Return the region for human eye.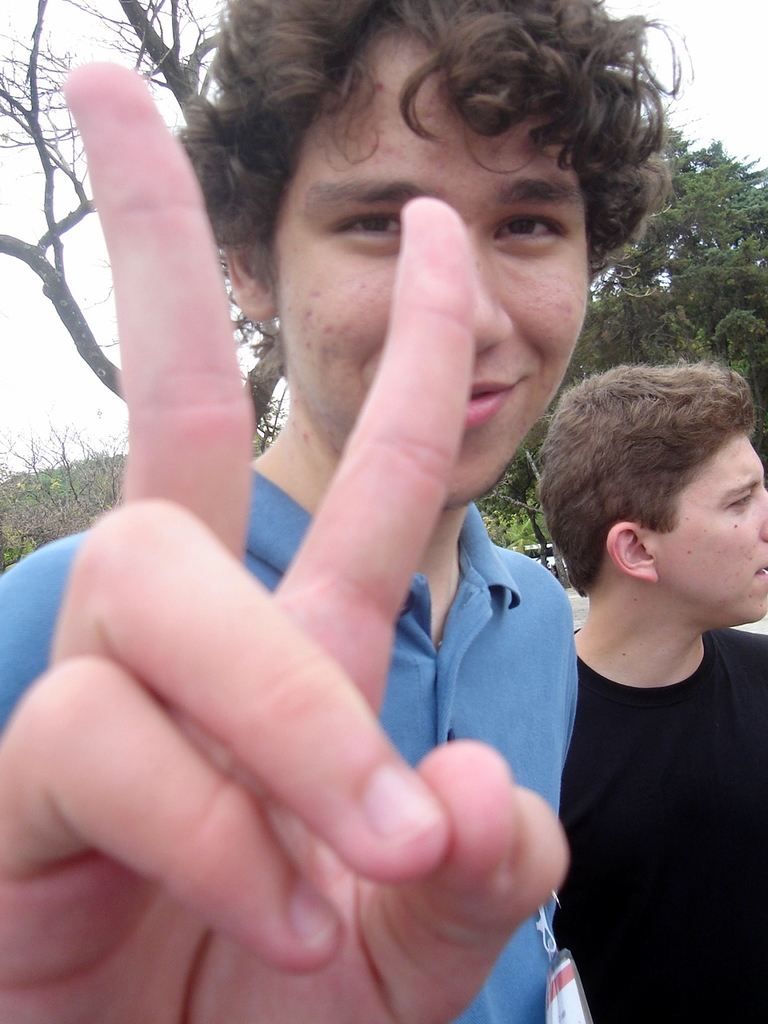
{"x1": 487, "y1": 209, "x2": 566, "y2": 242}.
